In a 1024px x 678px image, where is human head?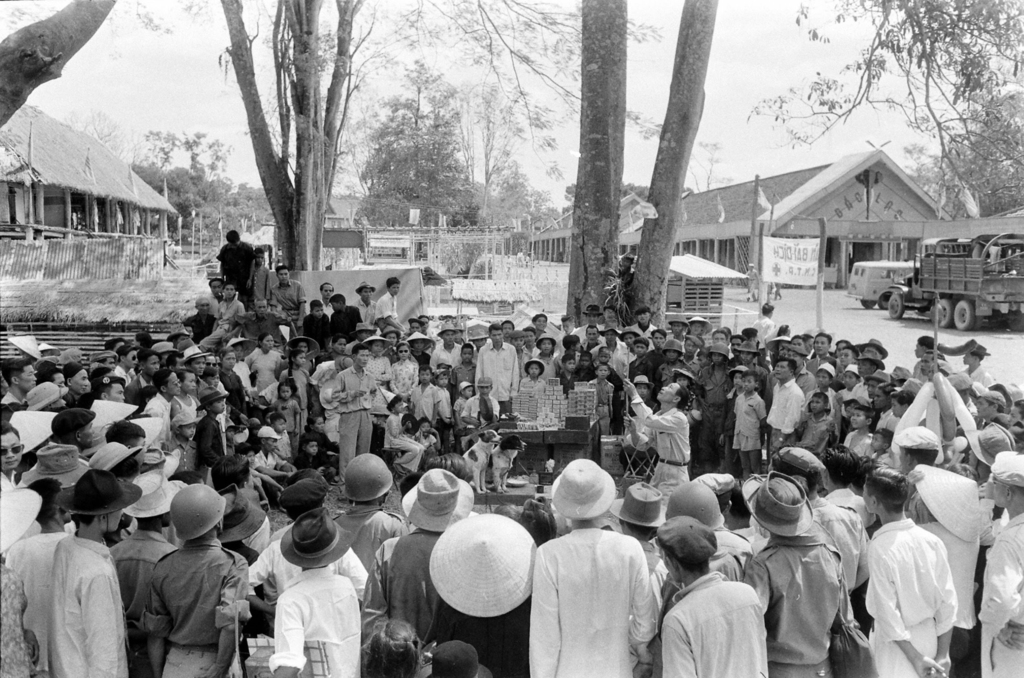
[x1=524, y1=357, x2=546, y2=378].
